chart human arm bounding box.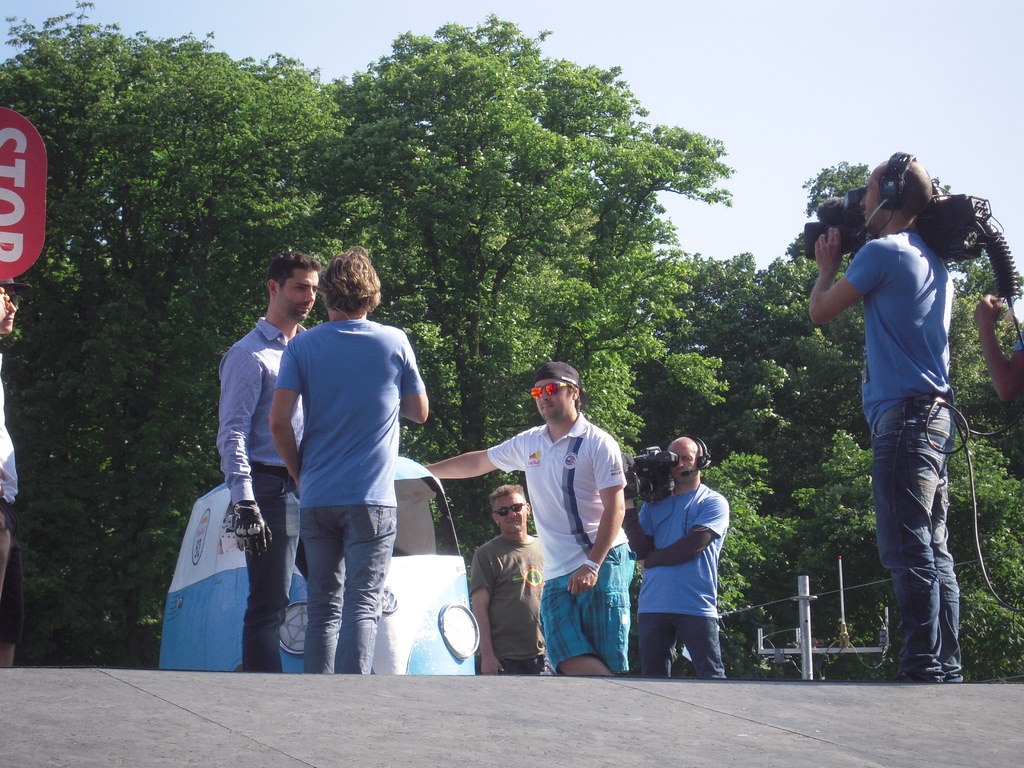
Charted: [x1=213, y1=348, x2=277, y2=557].
